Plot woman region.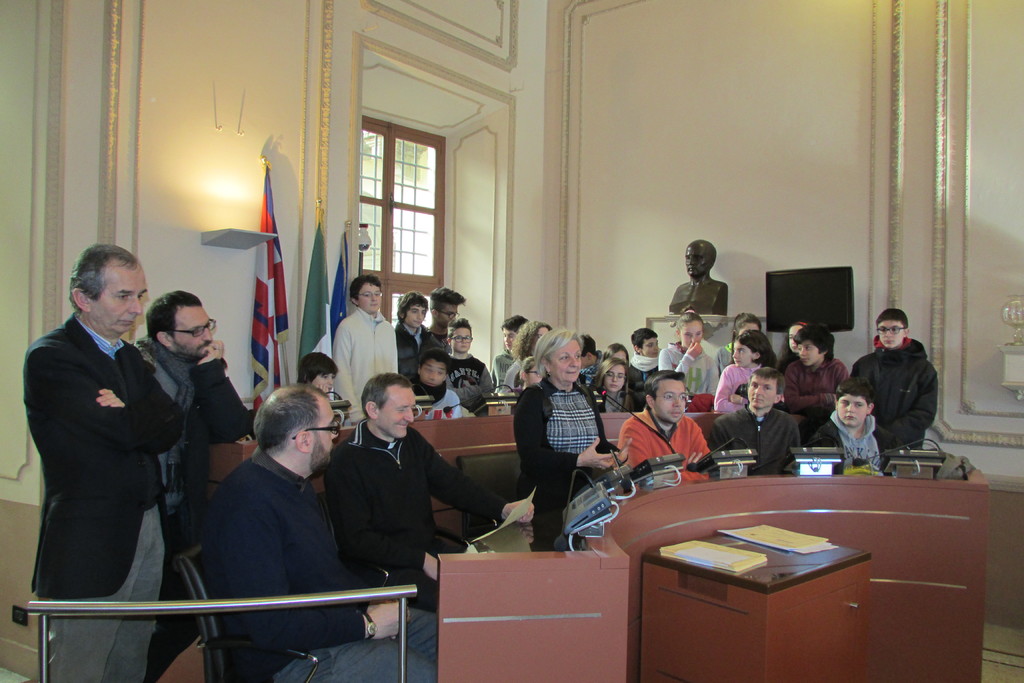
Plotted at detection(591, 356, 636, 411).
